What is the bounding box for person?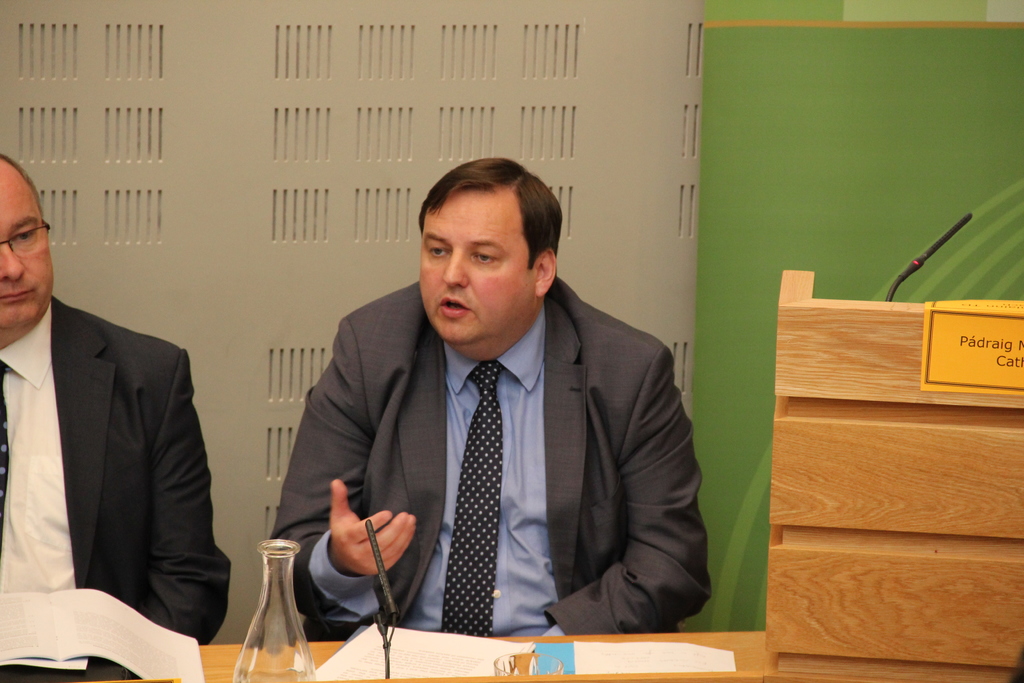
bbox(0, 149, 241, 641).
